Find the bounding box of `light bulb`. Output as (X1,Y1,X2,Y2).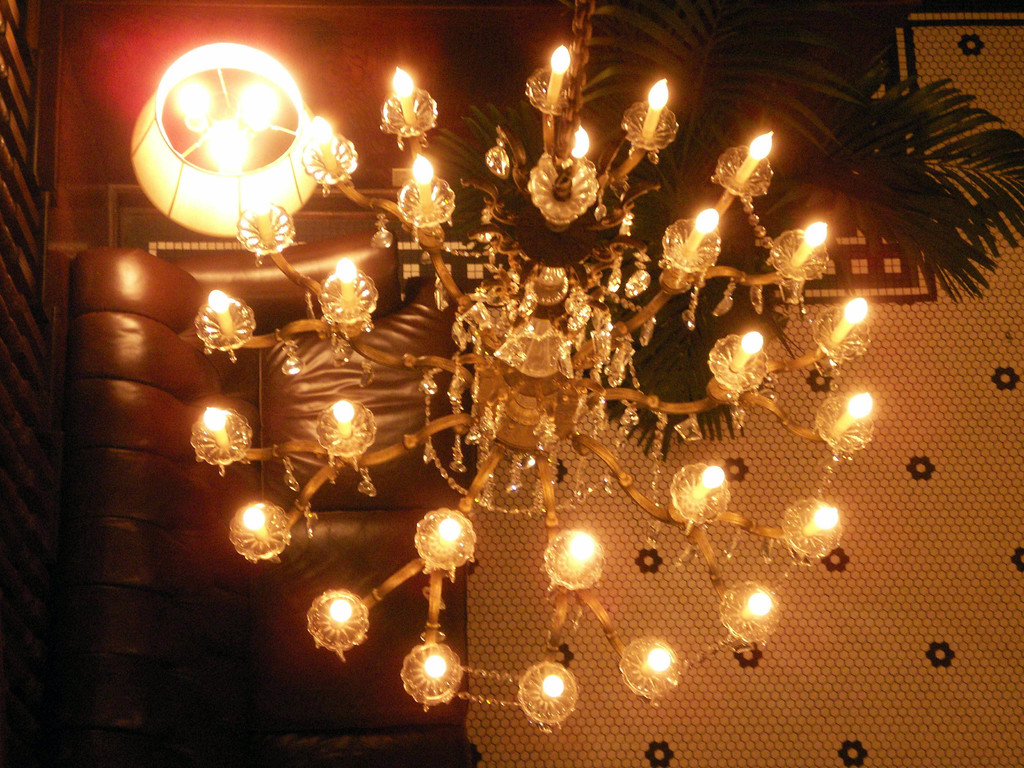
(180,78,218,131).
